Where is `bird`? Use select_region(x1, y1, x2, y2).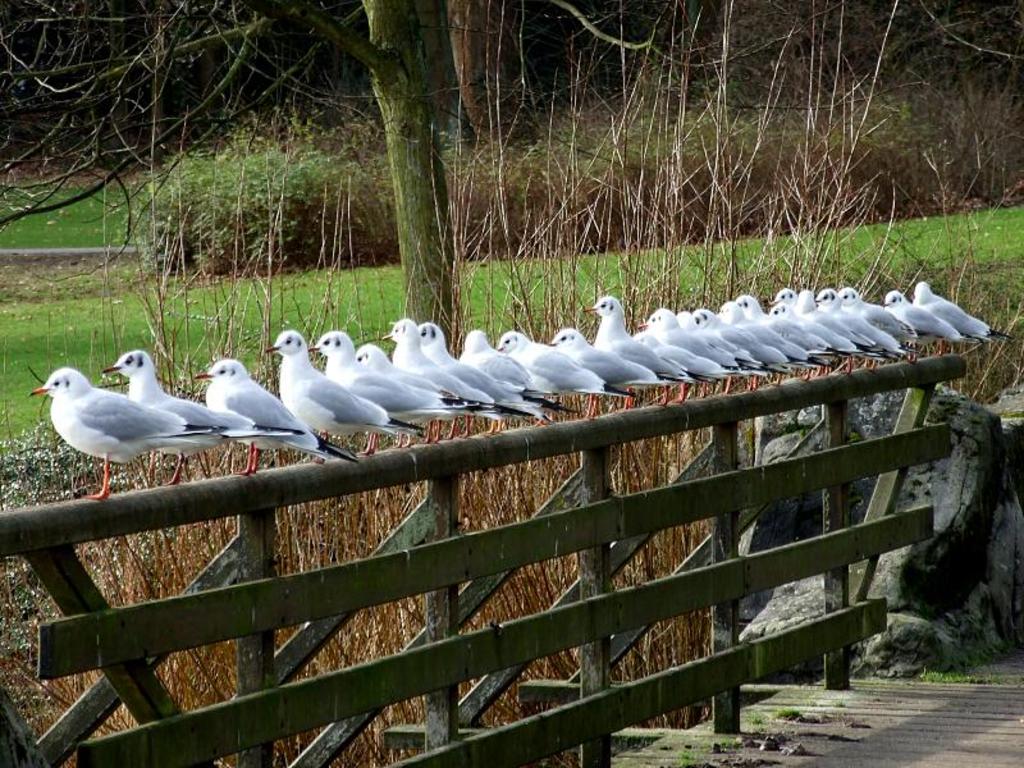
select_region(24, 360, 301, 517).
